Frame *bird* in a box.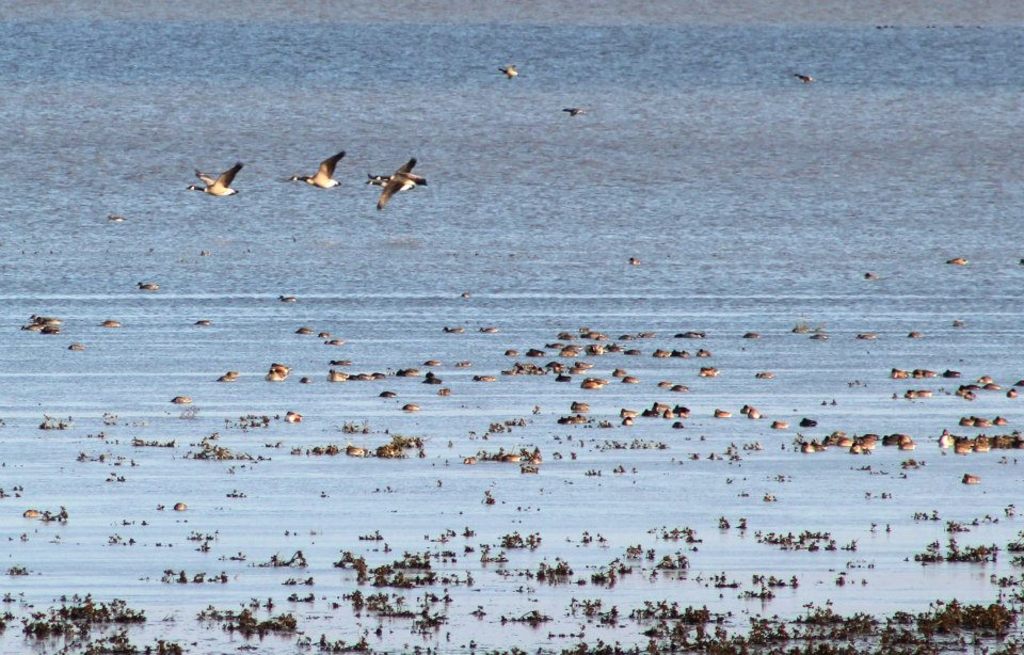
locate(398, 366, 420, 379).
